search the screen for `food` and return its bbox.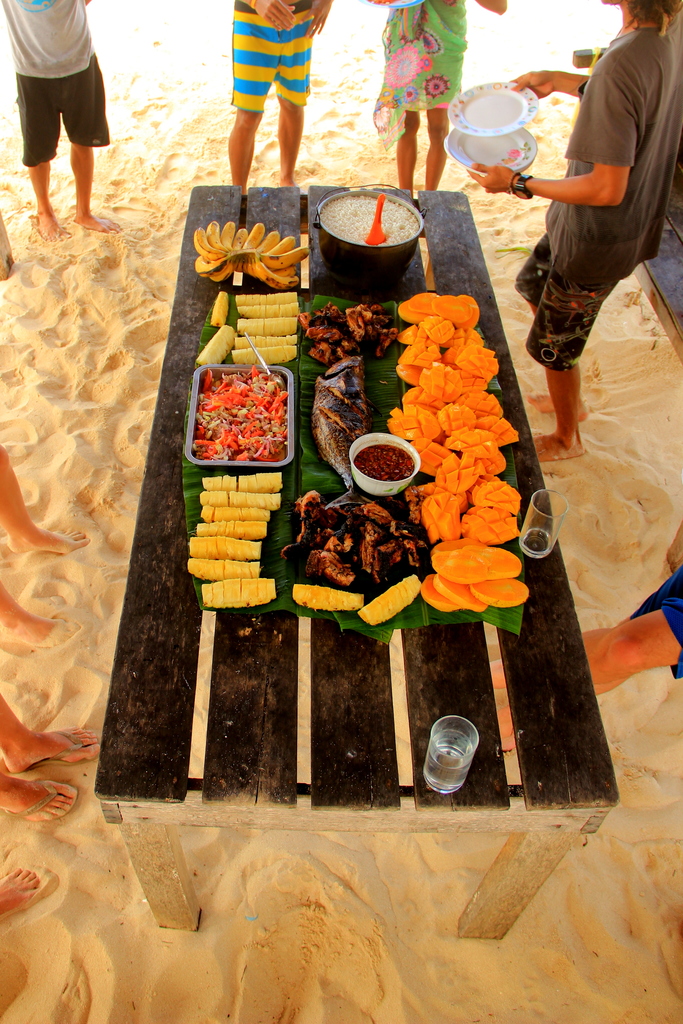
Found: rect(208, 289, 229, 327).
